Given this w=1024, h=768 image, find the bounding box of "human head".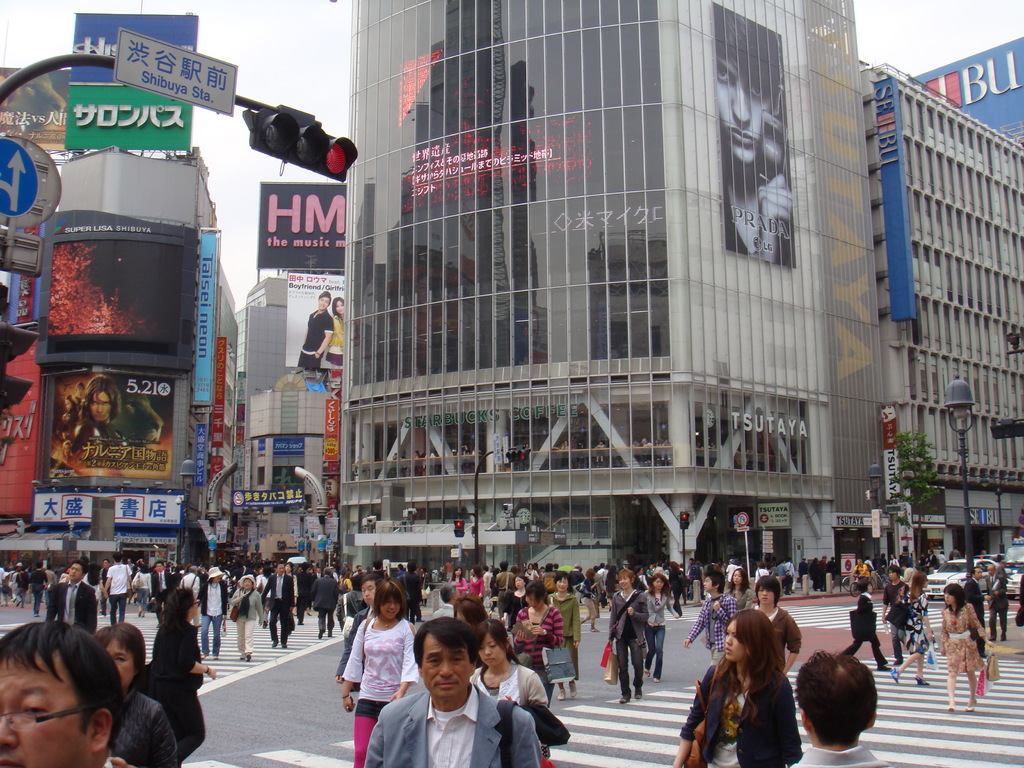
bbox=(510, 574, 529, 593).
